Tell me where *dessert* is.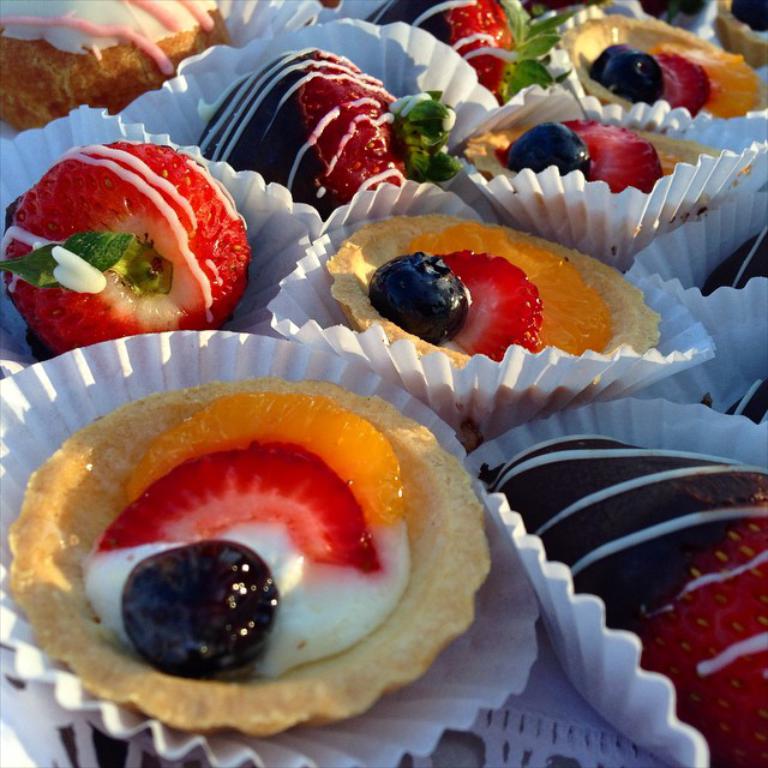
*dessert* is at [494,436,767,767].
